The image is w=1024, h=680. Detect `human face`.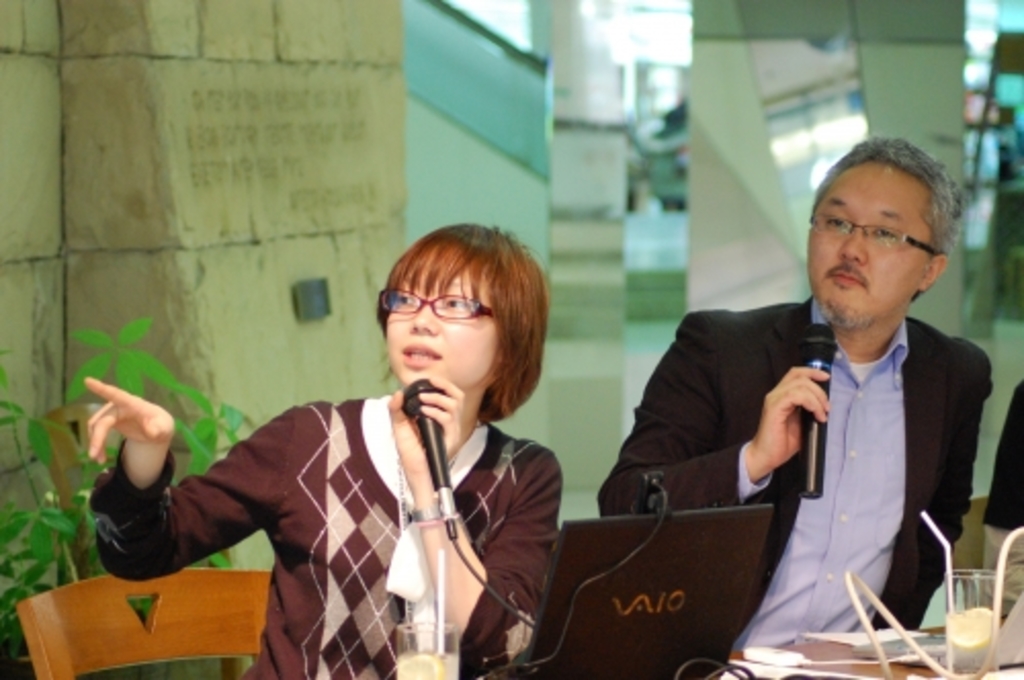
Detection: (x1=809, y1=162, x2=932, y2=326).
